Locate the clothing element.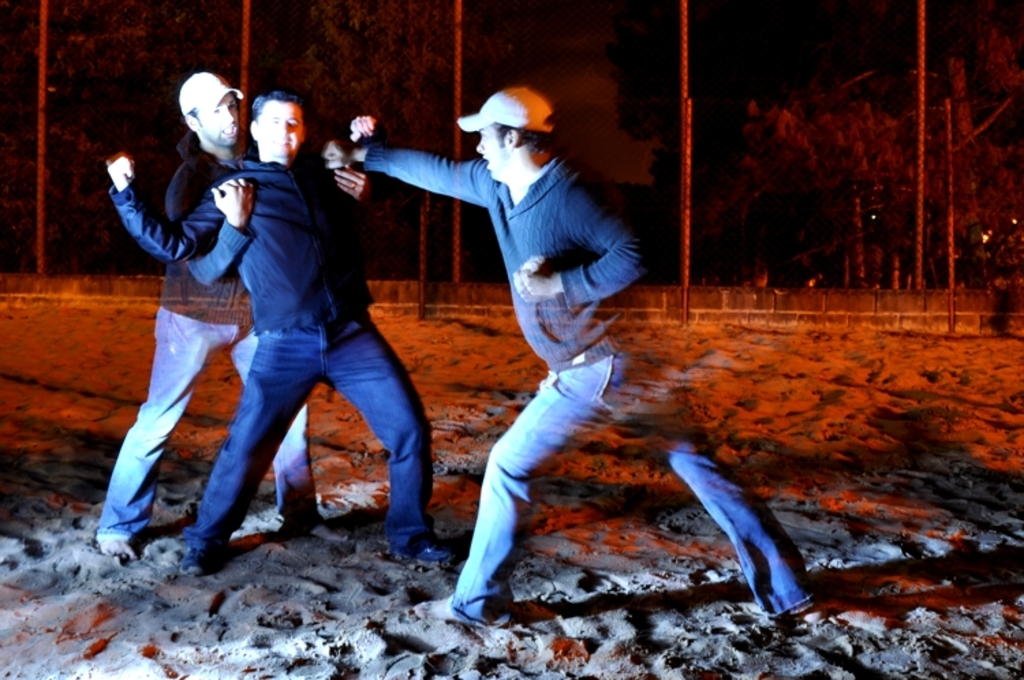
Element bbox: BBox(97, 142, 325, 545).
